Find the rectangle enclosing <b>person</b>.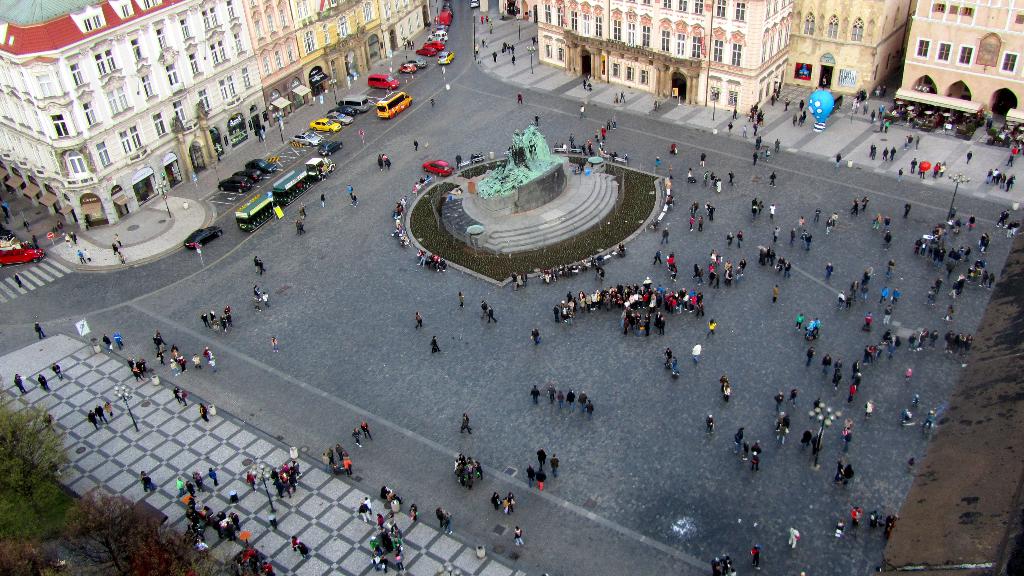
(729, 268, 732, 282).
